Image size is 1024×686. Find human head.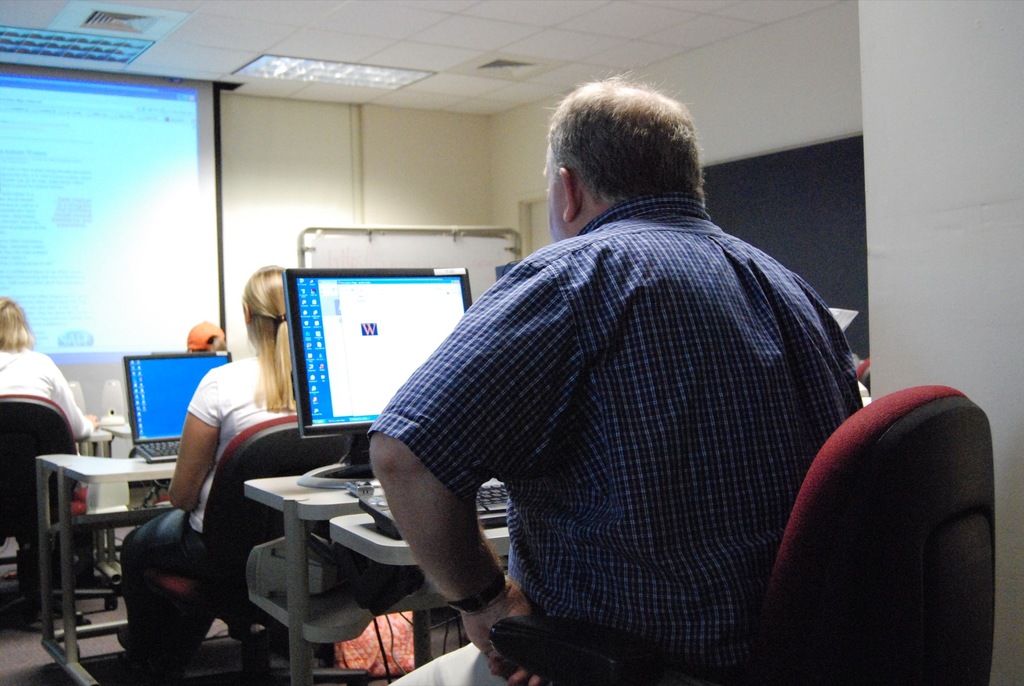
(left=188, top=318, right=225, bottom=352).
